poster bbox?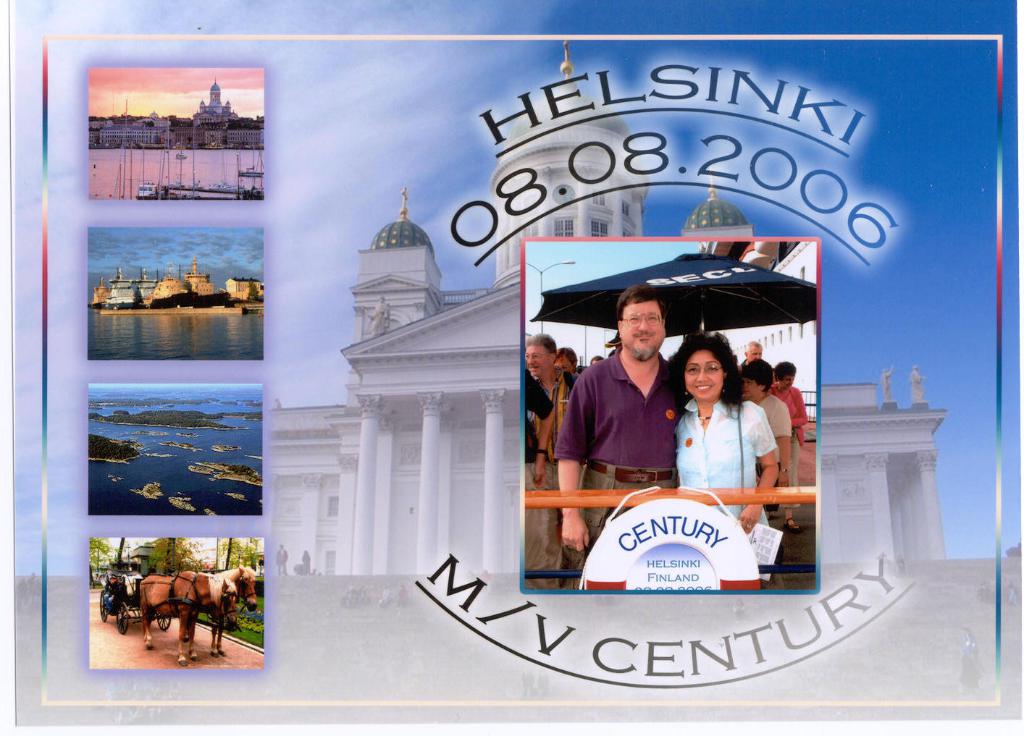
<box>10,0,1023,735</box>
